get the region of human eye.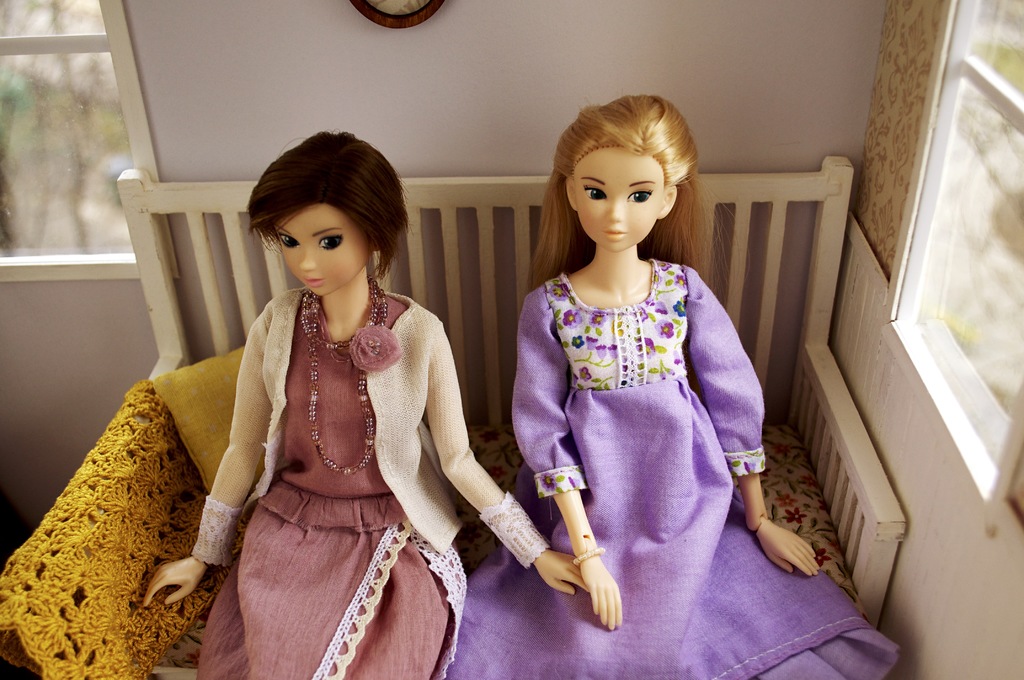
bbox=(623, 186, 655, 206).
